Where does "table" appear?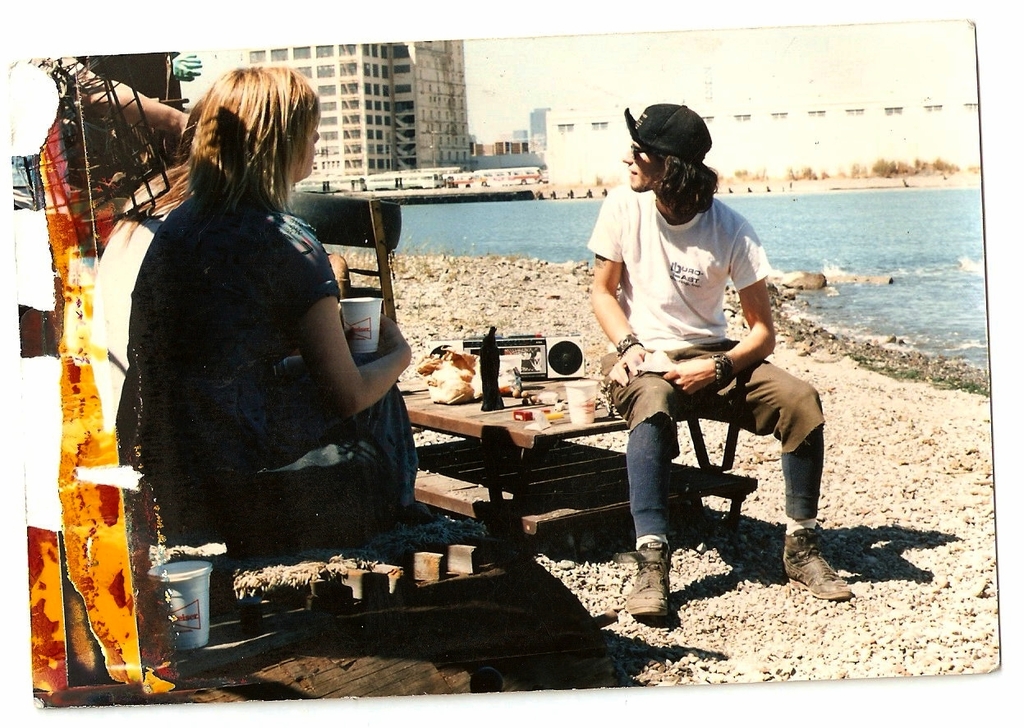
Appears at <bbox>397, 366, 708, 569</bbox>.
